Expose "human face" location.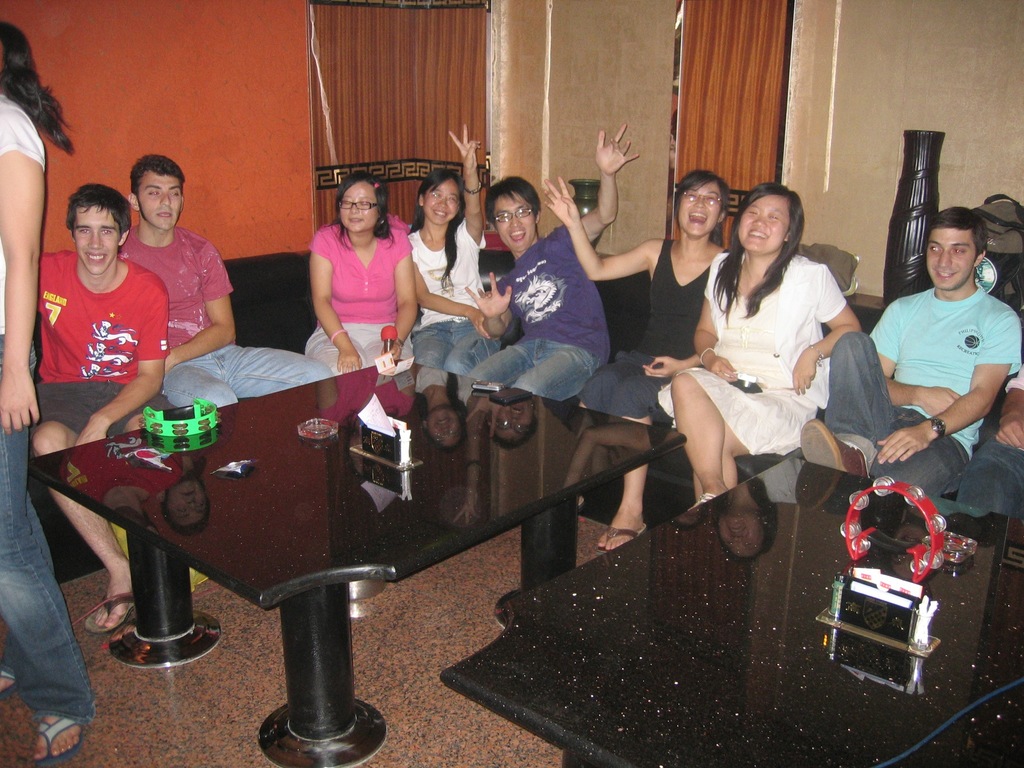
Exposed at 419,177,461,223.
